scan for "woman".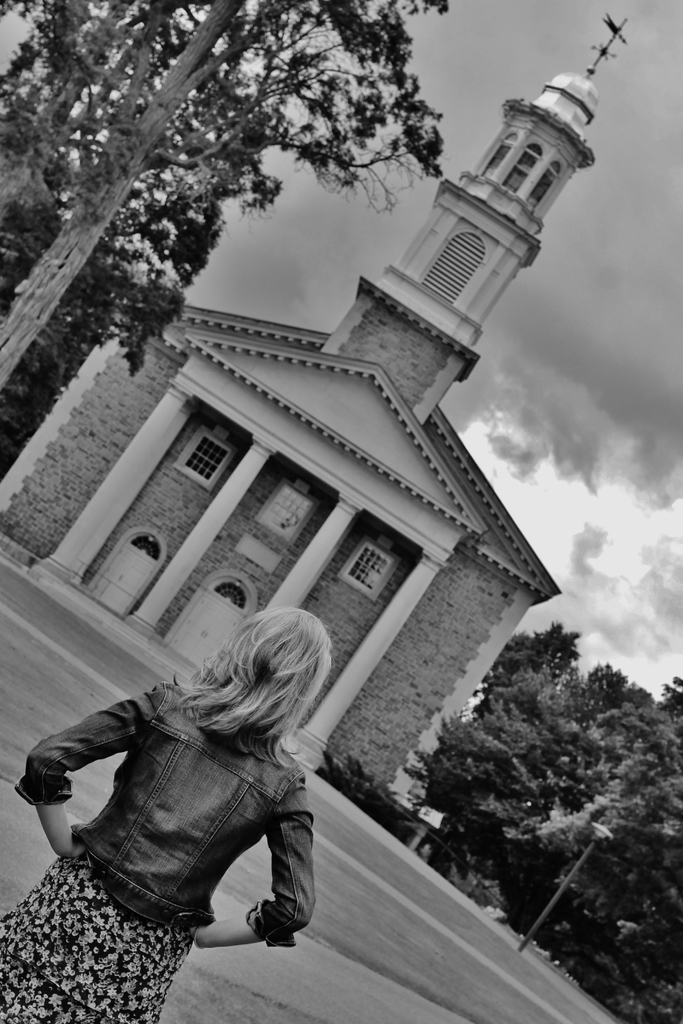
Scan result: 0:609:332:1023.
